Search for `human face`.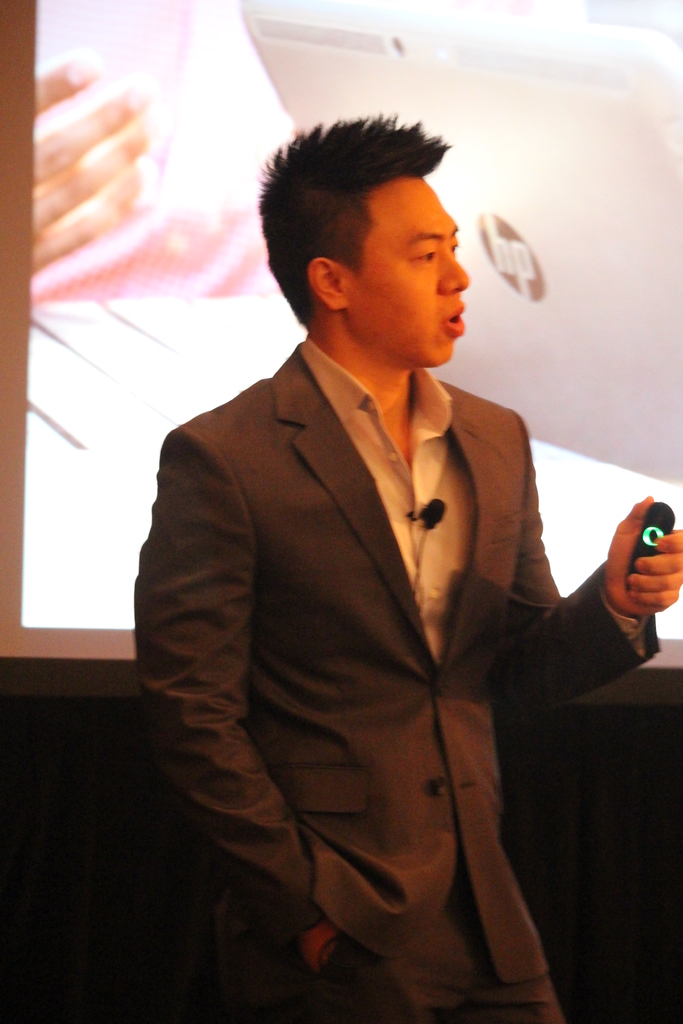
Found at <bbox>347, 177, 475, 367</bbox>.
